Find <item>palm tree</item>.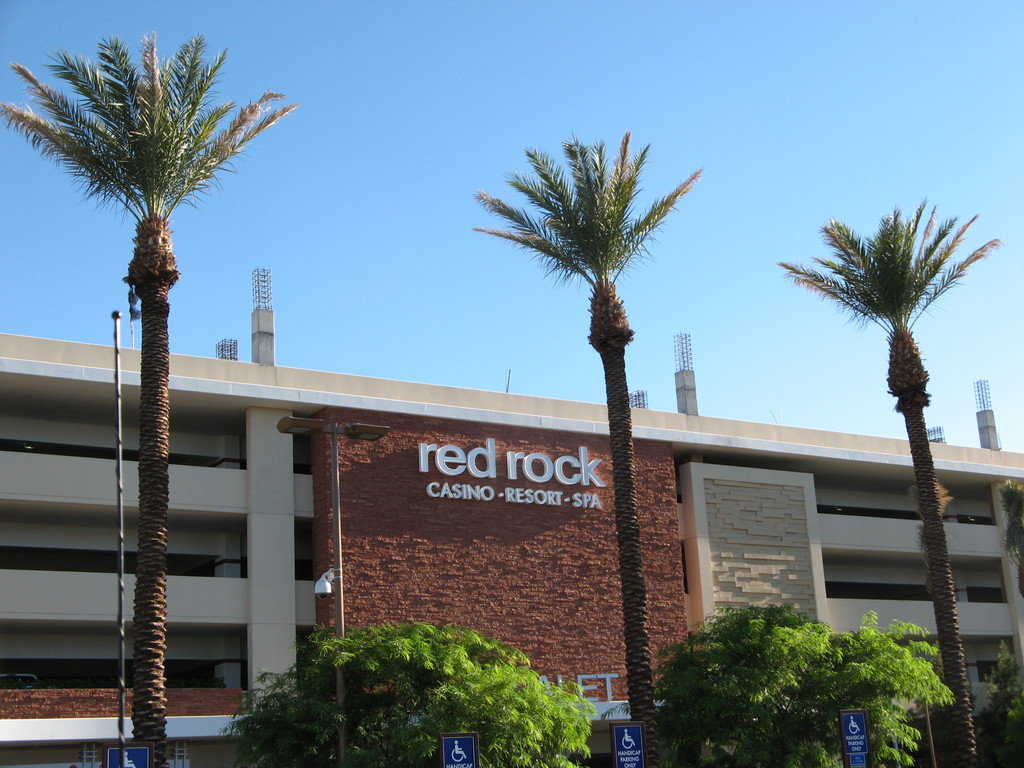
(50,29,274,666).
